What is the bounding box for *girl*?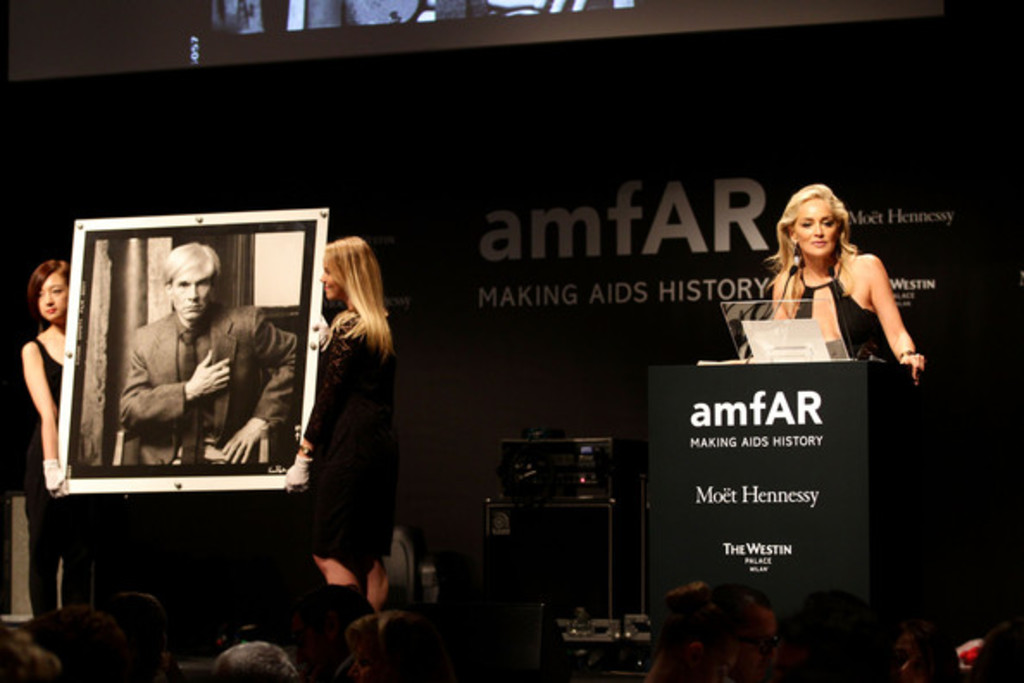
303 233 398 616.
